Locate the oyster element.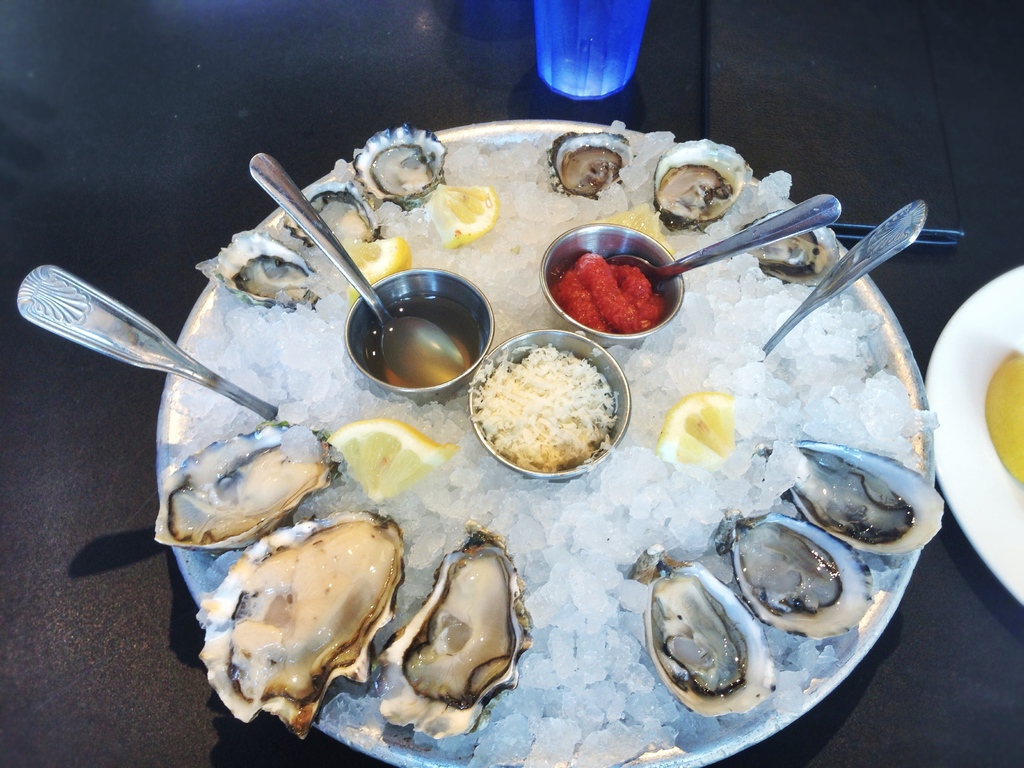
Element bbox: 191/229/333/312.
